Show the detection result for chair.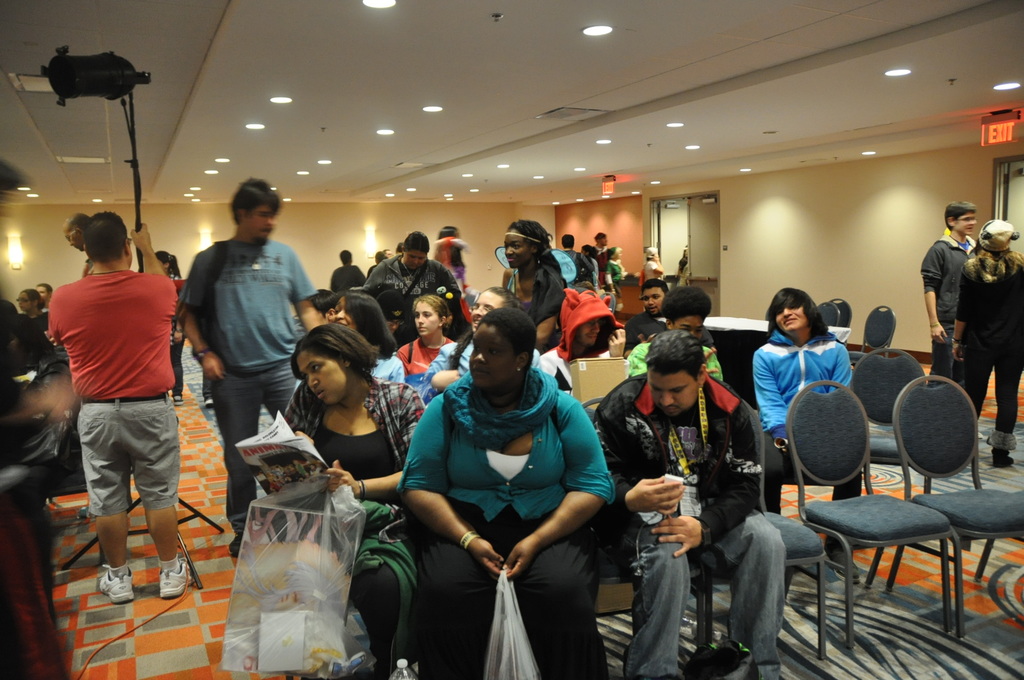
<bbox>824, 299, 856, 331</bbox>.
